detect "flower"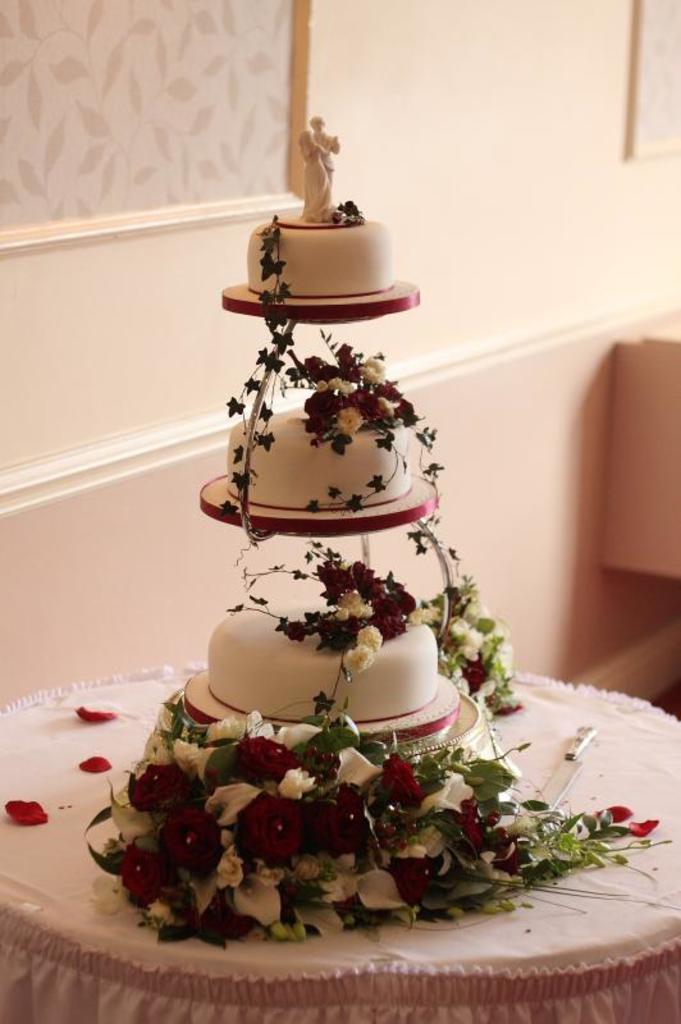
{"left": 283, "top": 618, "right": 307, "bottom": 644}
